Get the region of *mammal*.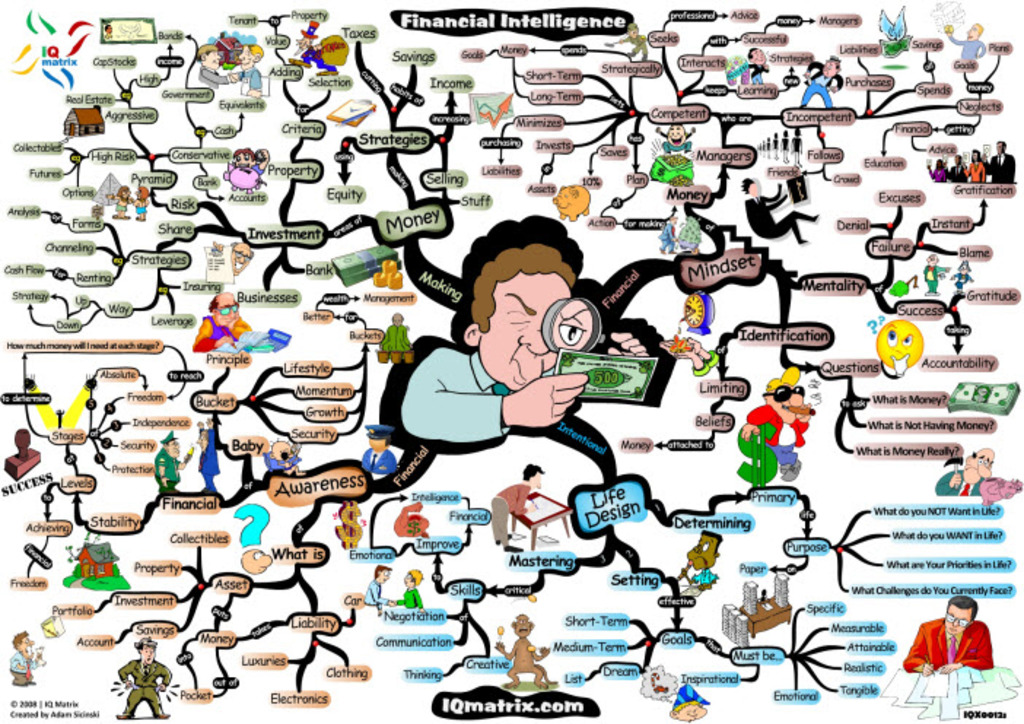
{"x1": 923, "y1": 254, "x2": 948, "y2": 293}.
